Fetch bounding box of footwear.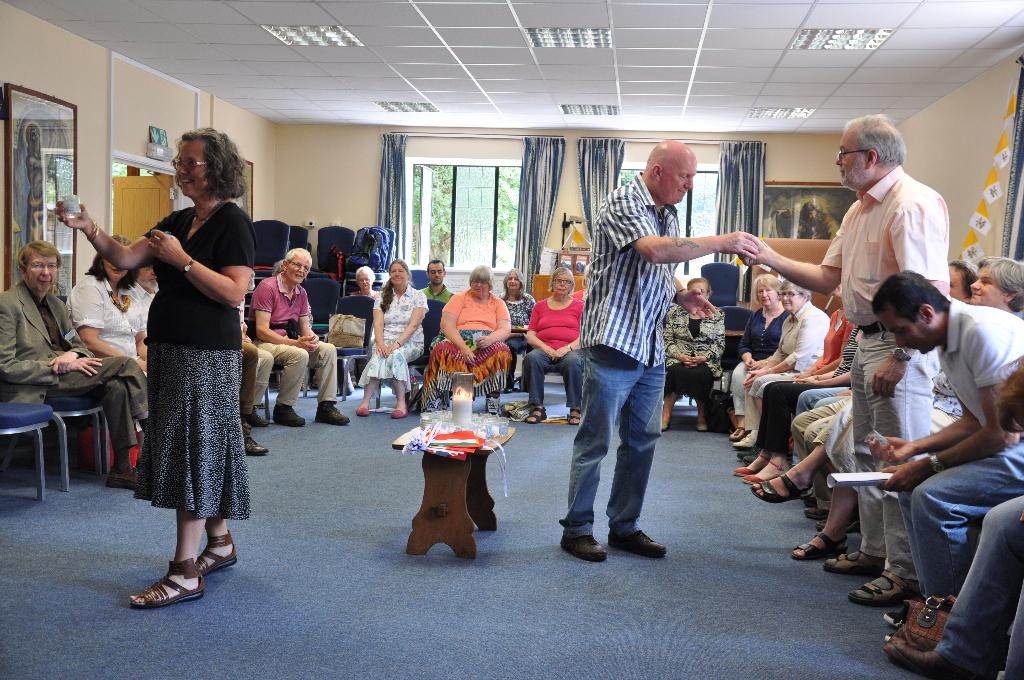
Bbox: [748,471,819,506].
